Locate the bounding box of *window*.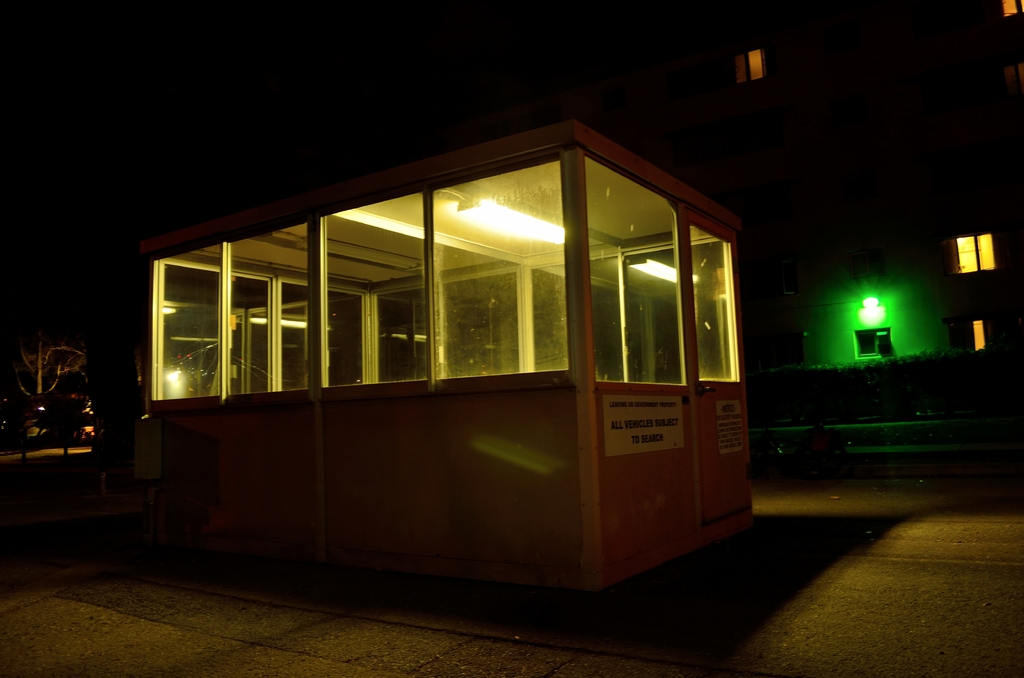
Bounding box: {"left": 968, "top": 319, "right": 990, "bottom": 348}.
